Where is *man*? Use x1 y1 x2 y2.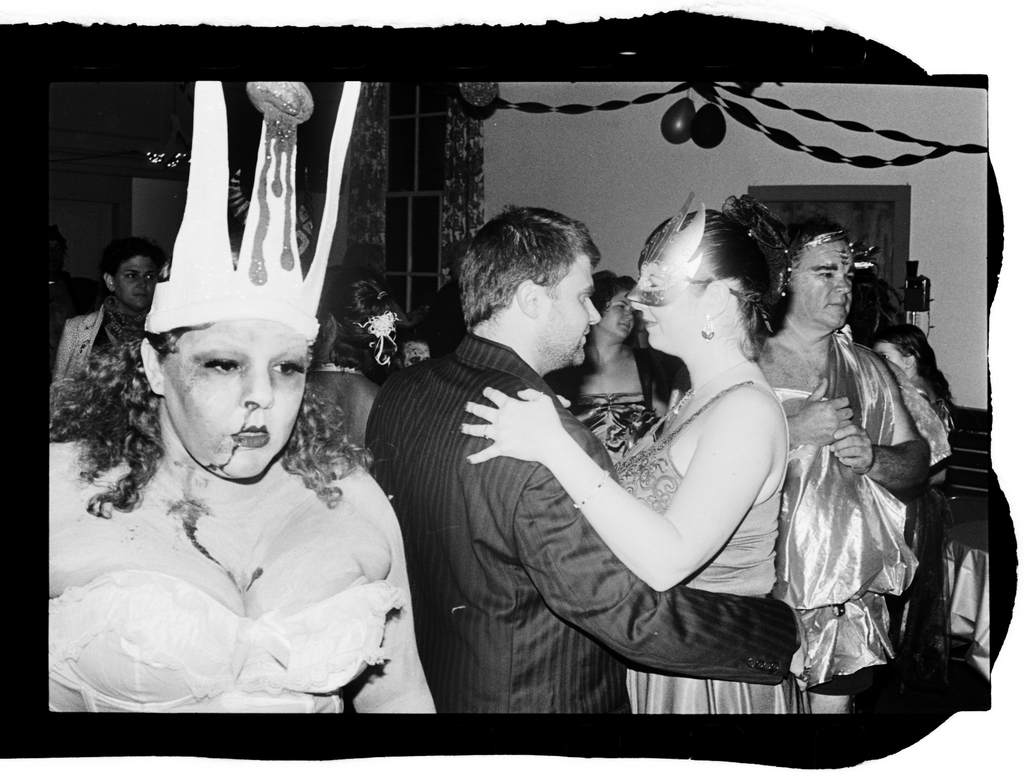
358 208 798 716.
